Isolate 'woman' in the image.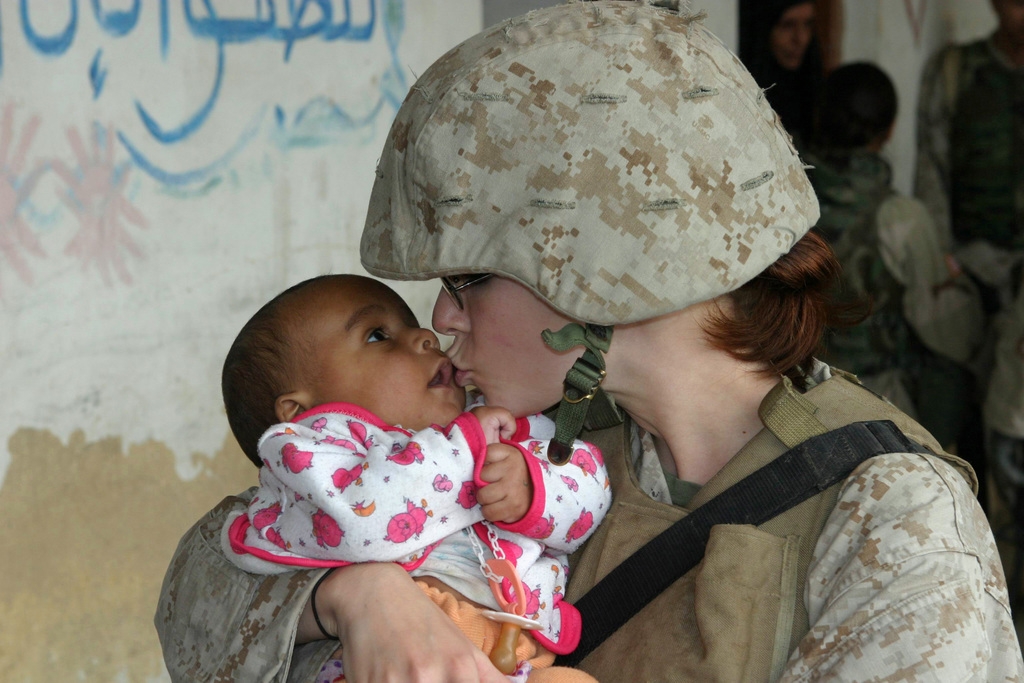
Isolated region: (154,0,1023,682).
